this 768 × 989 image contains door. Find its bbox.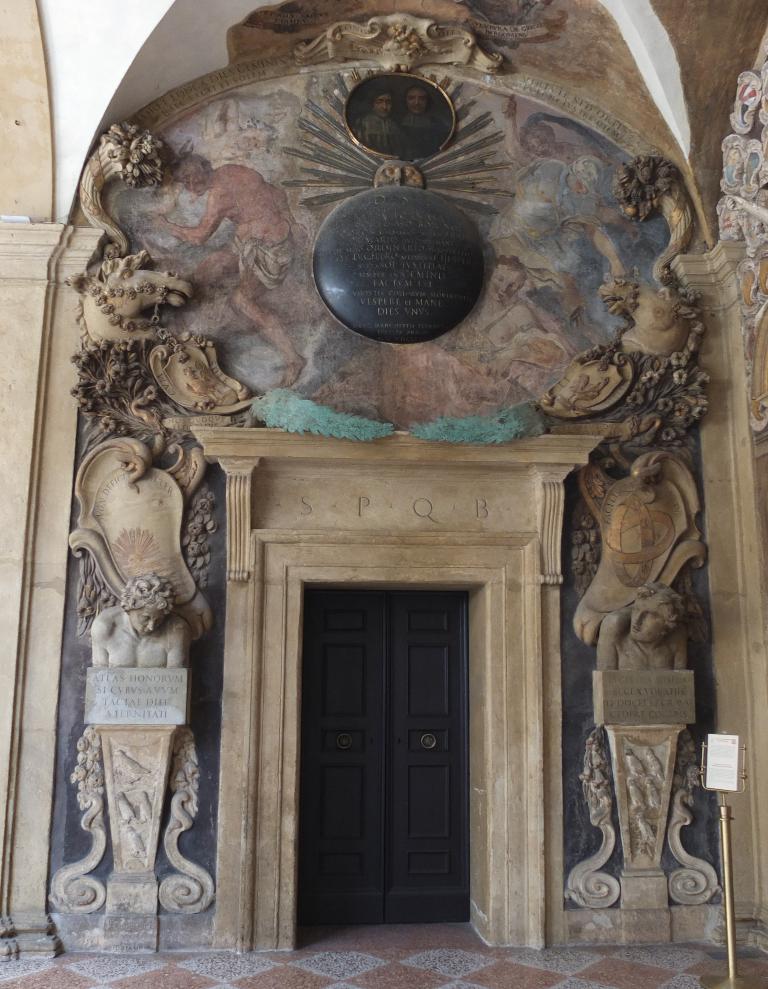
left=276, top=572, right=482, bottom=938.
